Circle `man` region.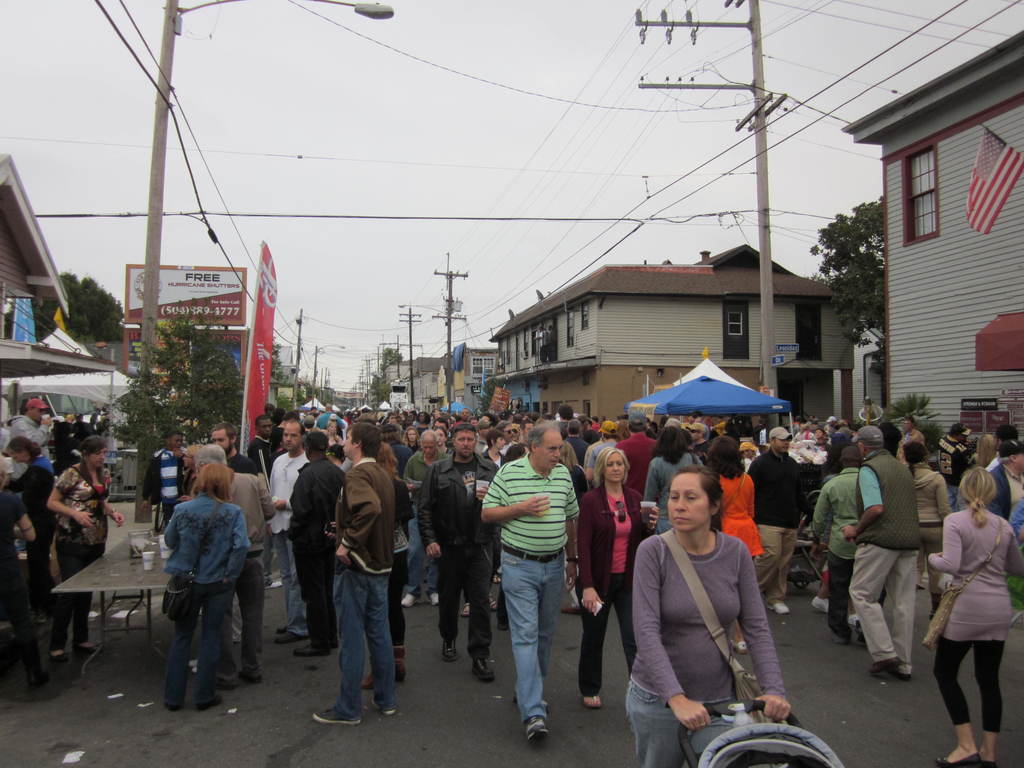
Region: (x1=264, y1=414, x2=317, y2=641).
